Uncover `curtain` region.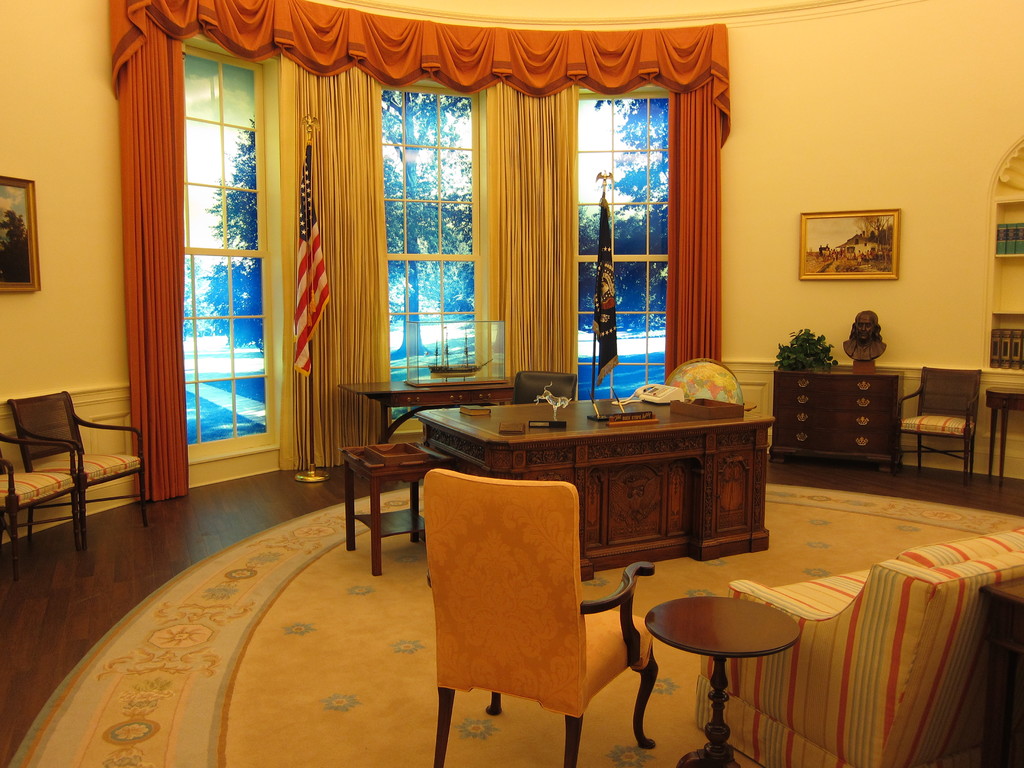
Uncovered: box(104, 0, 728, 507).
